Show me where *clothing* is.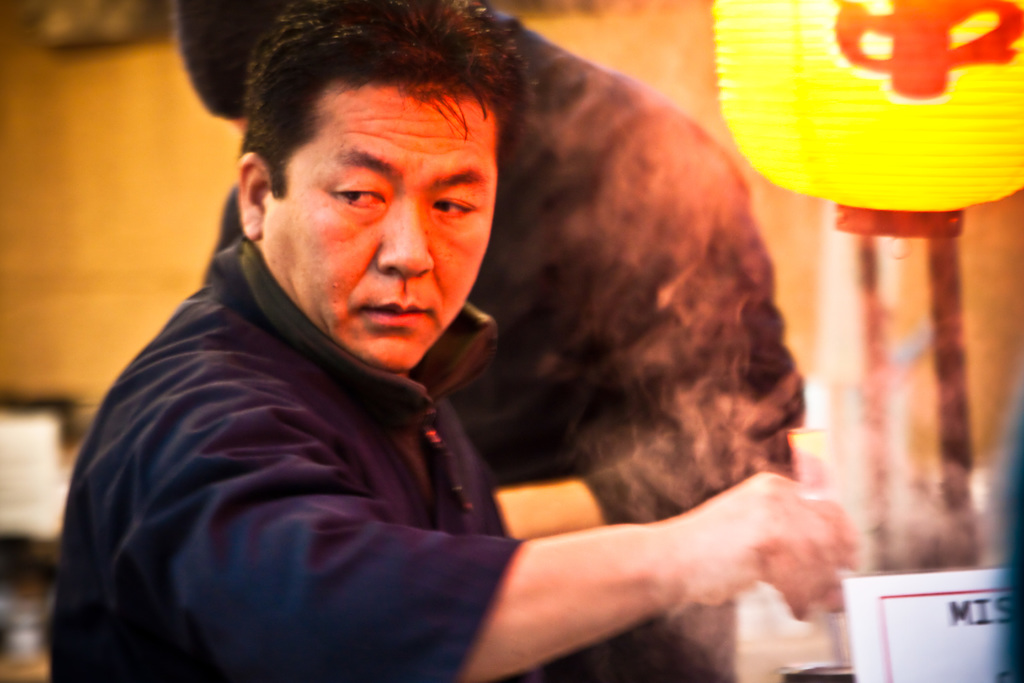
*clothing* is at locate(35, 235, 618, 668).
